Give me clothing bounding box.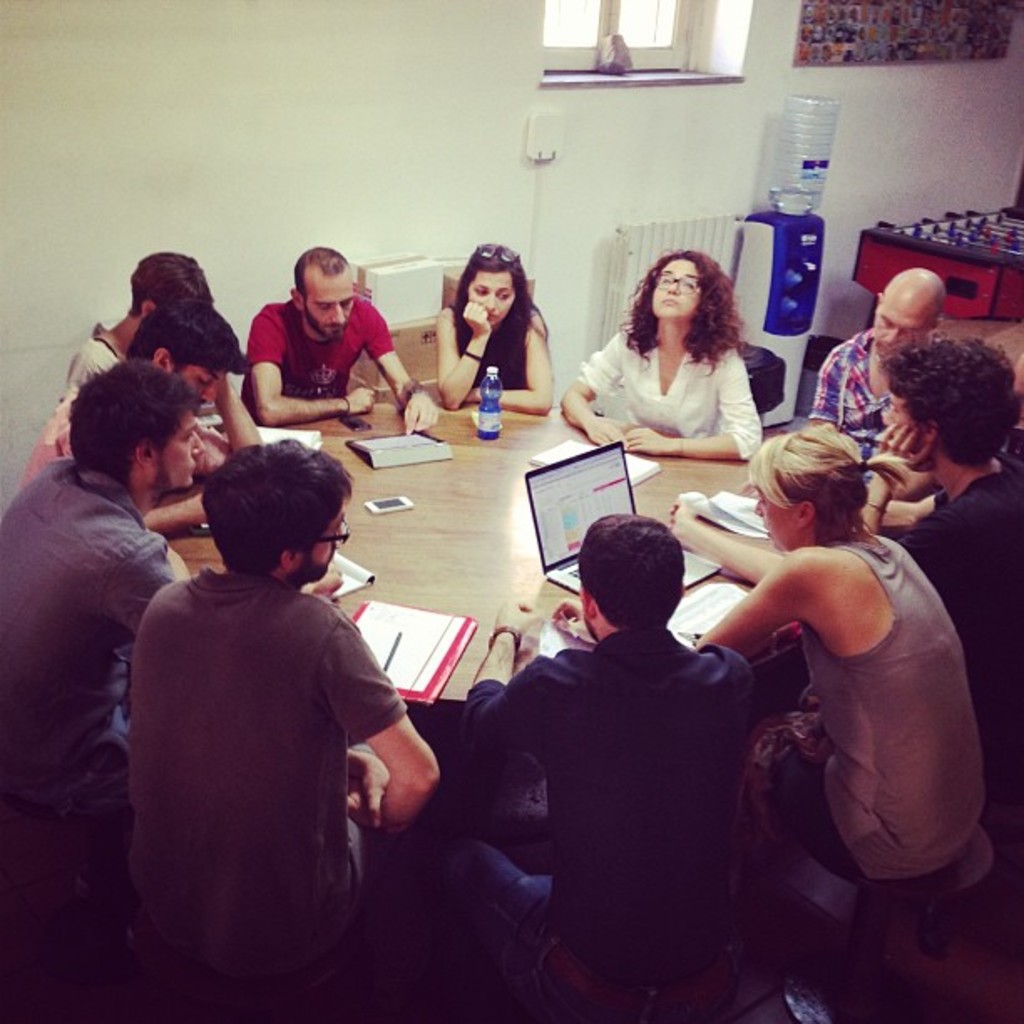
bbox=[758, 539, 987, 892].
